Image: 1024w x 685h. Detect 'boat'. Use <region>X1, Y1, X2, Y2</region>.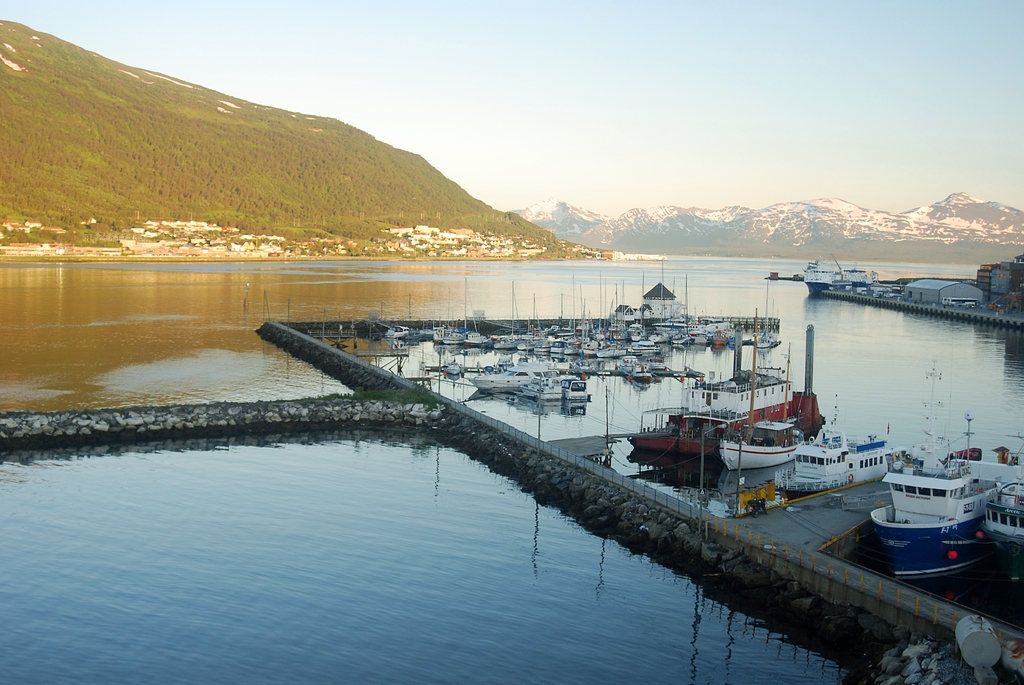
<region>865, 356, 1002, 578</region>.
